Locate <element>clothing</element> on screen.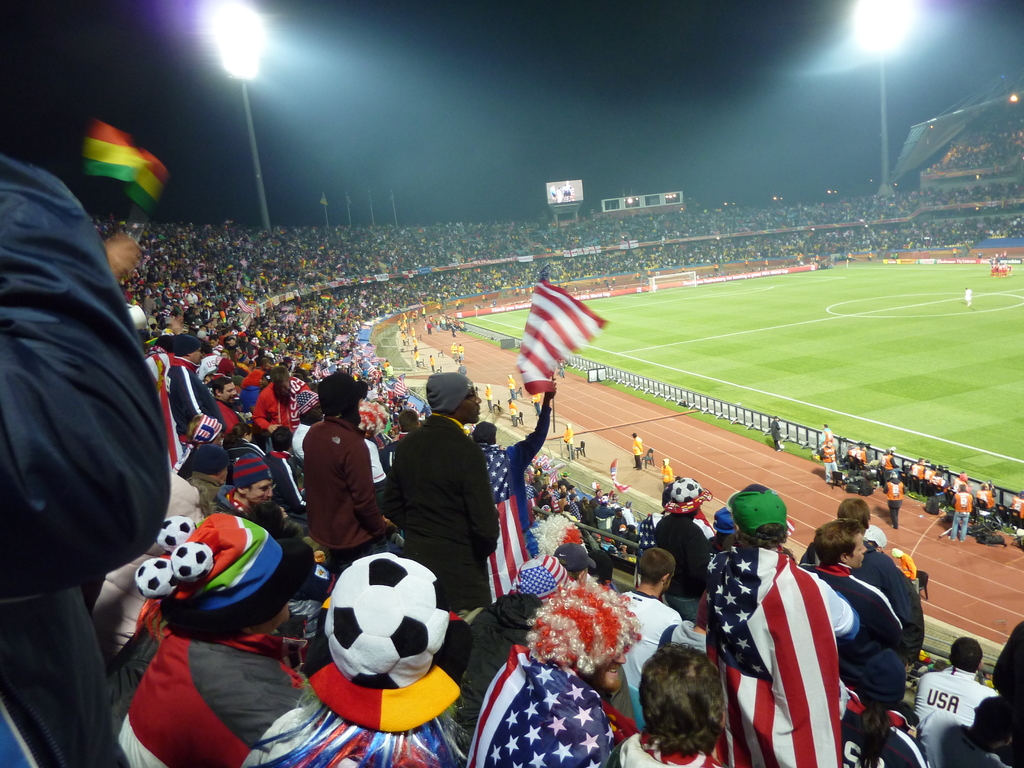
On screen at [x1=640, y1=503, x2=704, y2=600].
